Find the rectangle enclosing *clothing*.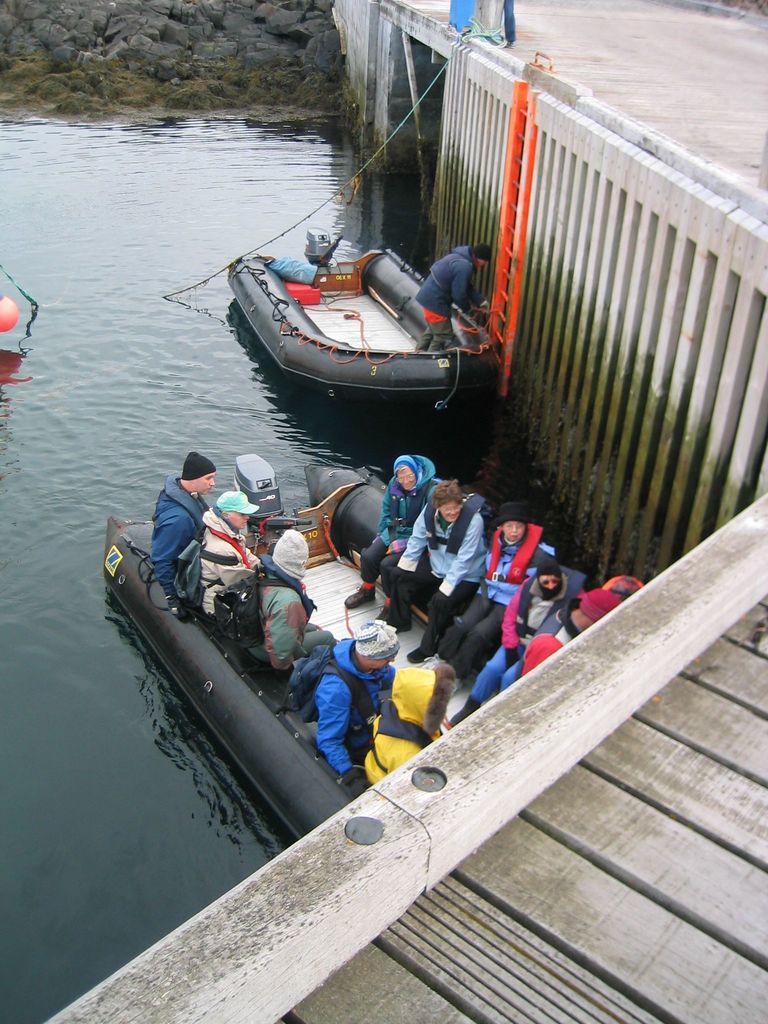
(155, 465, 202, 580).
